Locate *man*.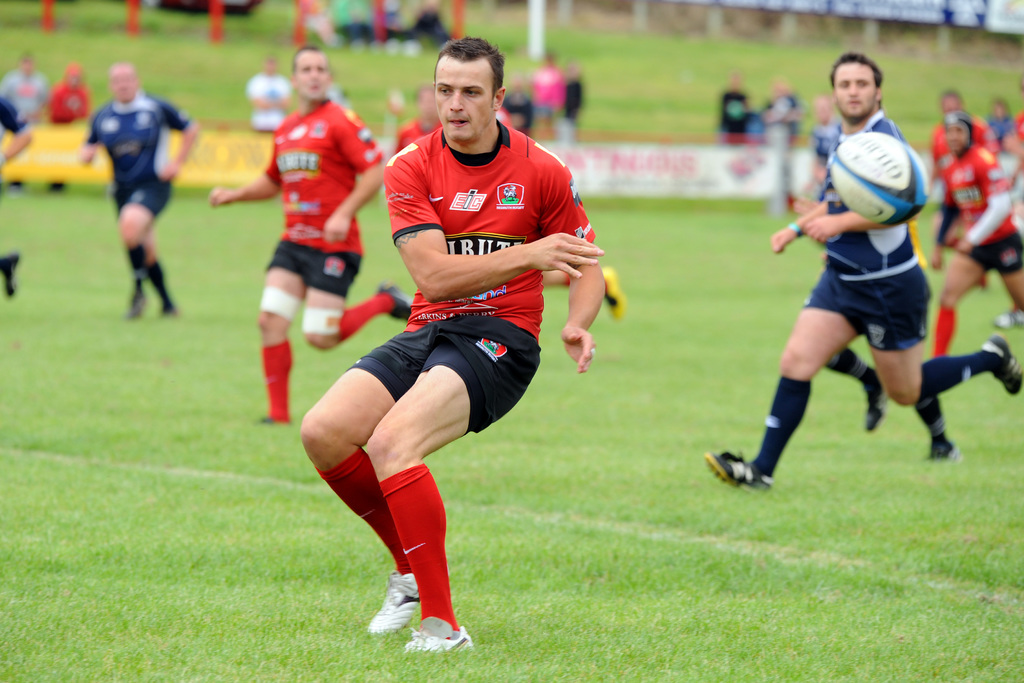
Bounding box: locate(719, 77, 750, 136).
